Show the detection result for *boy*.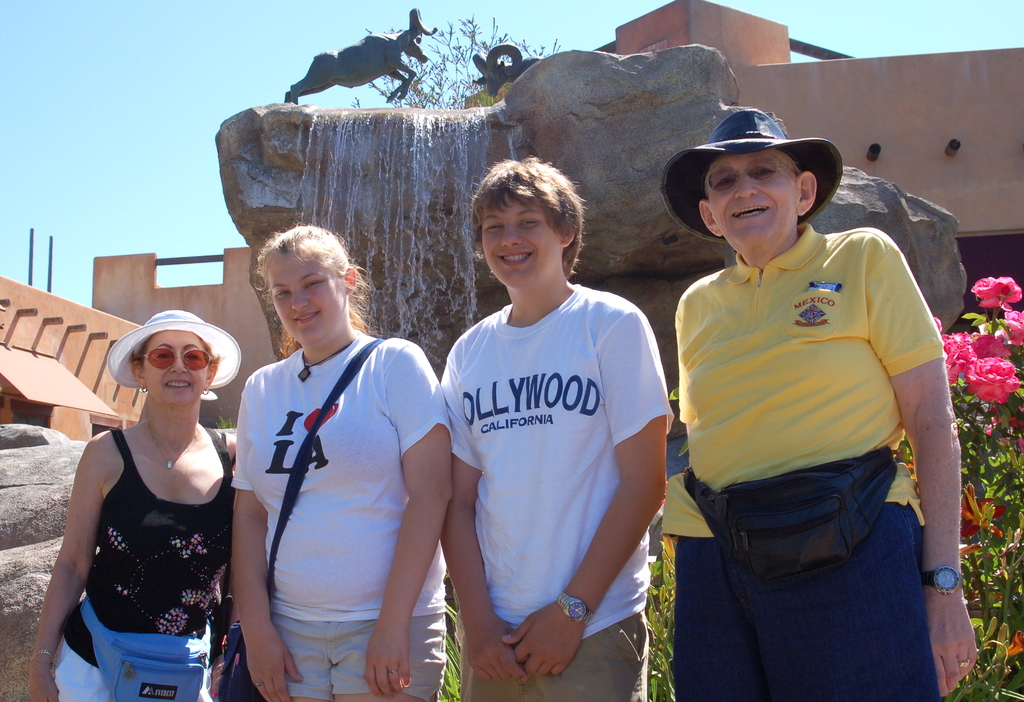
<box>420,160,666,679</box>.
